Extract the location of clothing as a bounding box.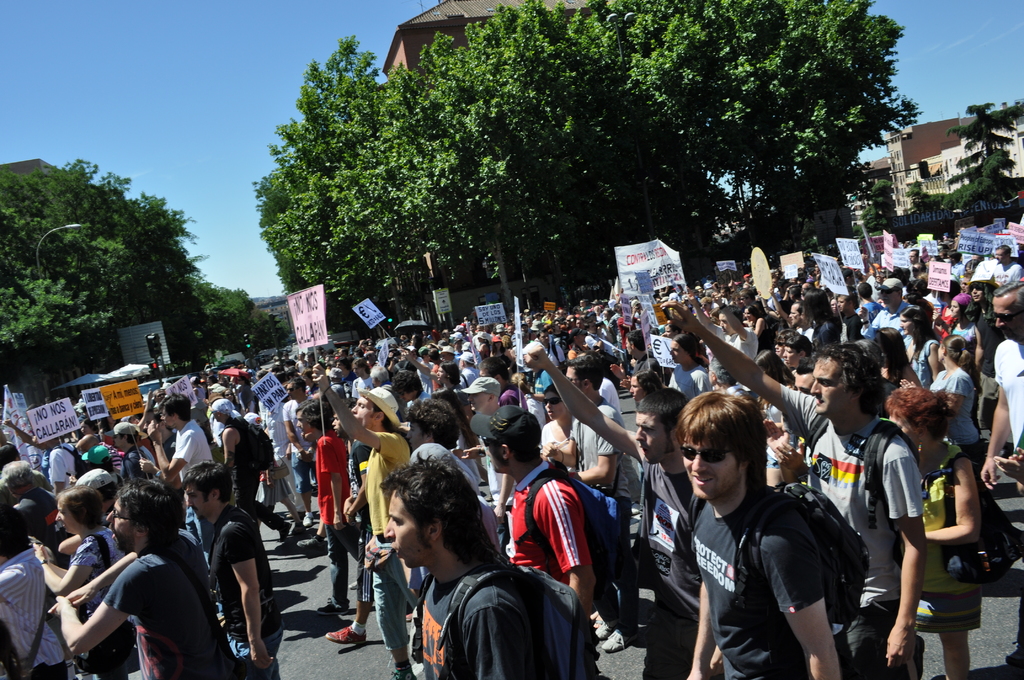
991,332,1023,465.
